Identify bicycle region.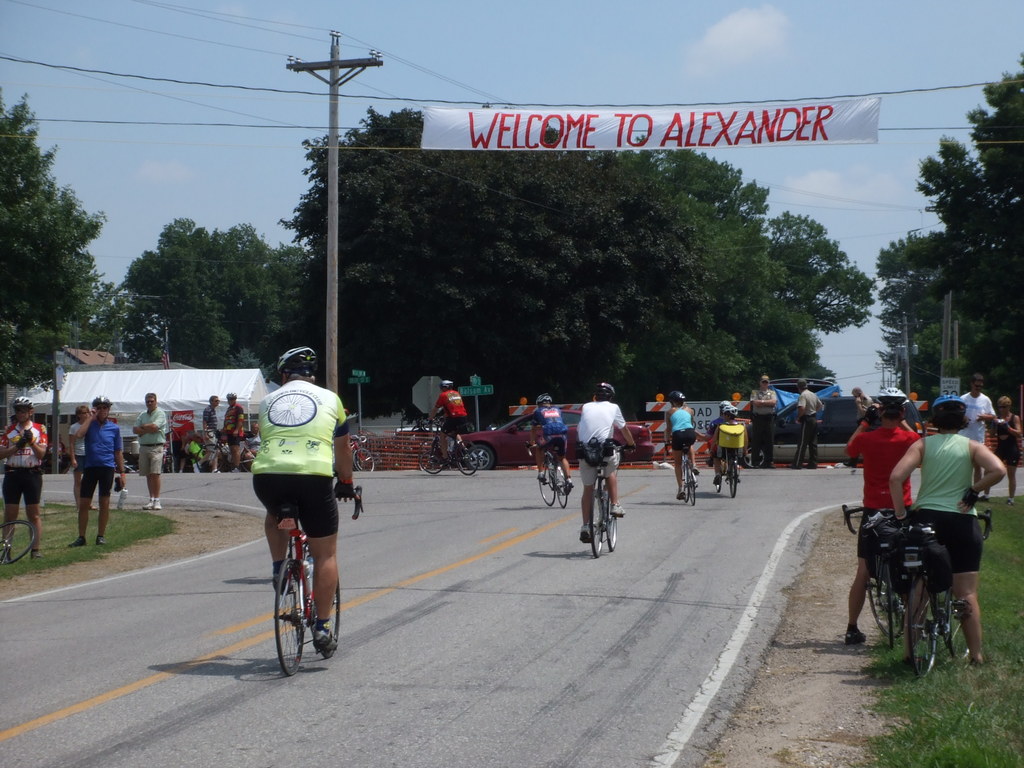
Region: 268 474 362 683.
